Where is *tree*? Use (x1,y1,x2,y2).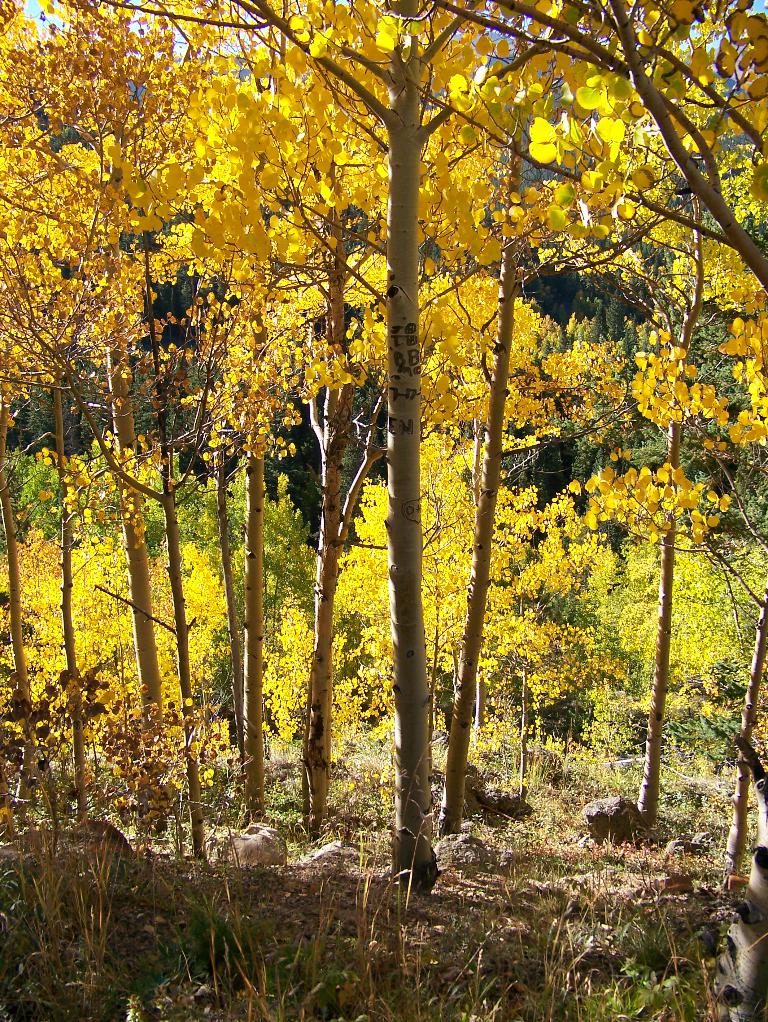
(606,0,760,862).
